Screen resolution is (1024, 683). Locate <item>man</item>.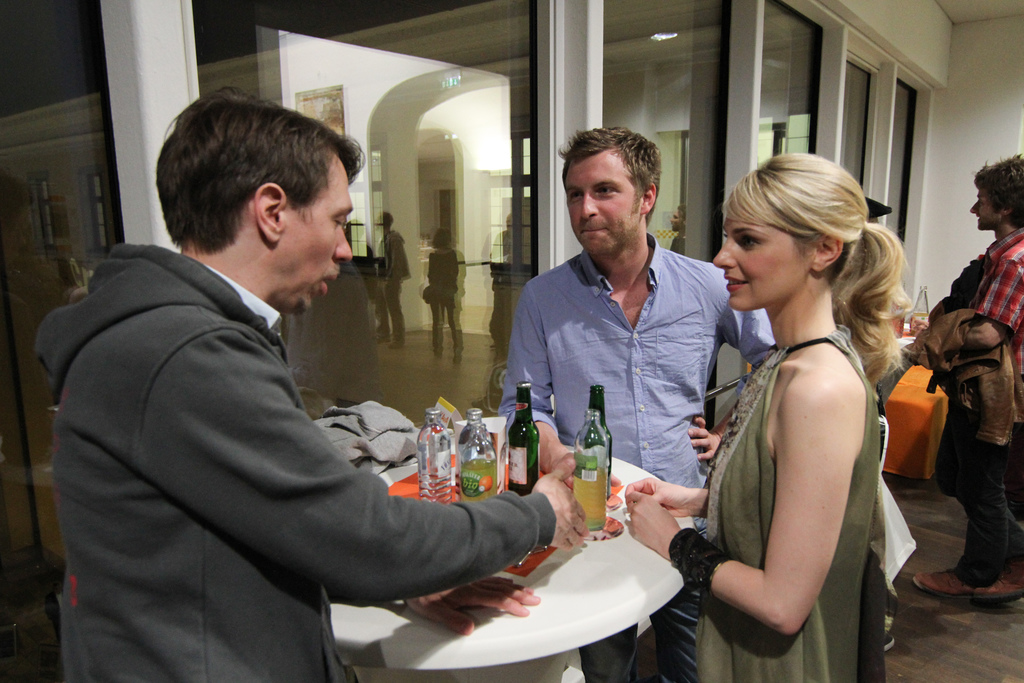
<box>902,145,1023,598</box>.
